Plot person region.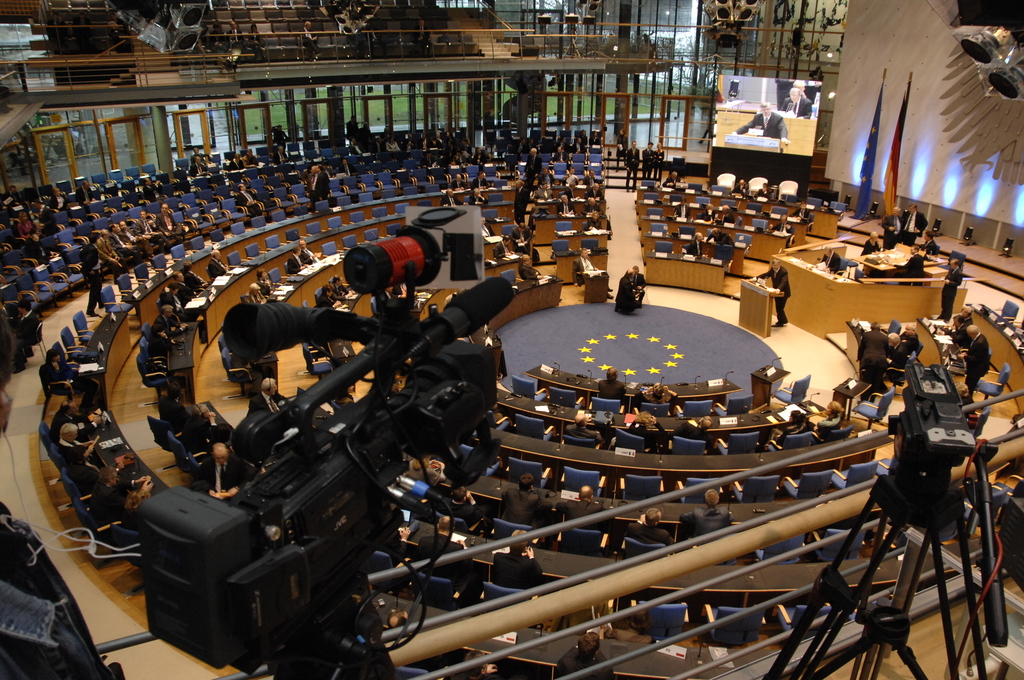
Plotted at detection(732, 102, 789, 153).
